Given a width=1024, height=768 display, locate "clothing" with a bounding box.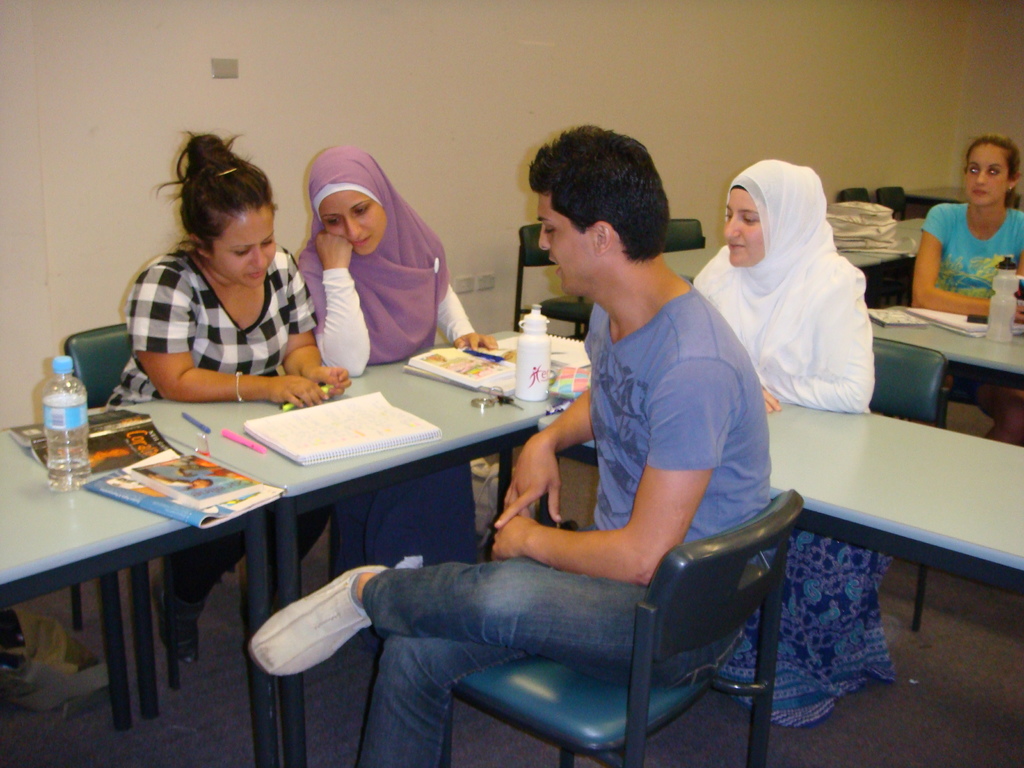
Located: (918, 176, 1011, 308).
